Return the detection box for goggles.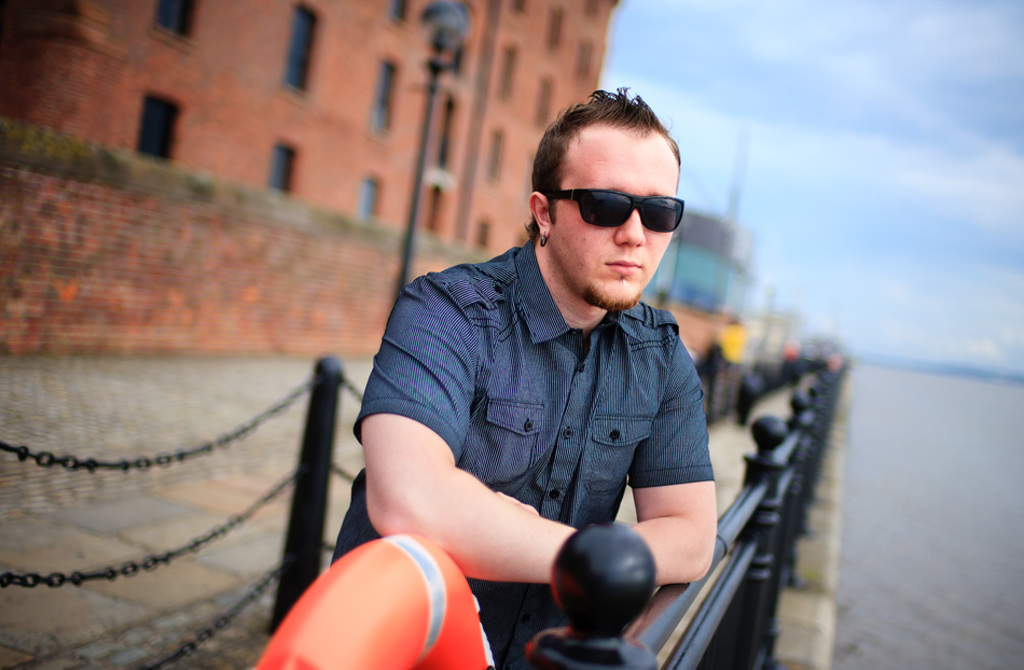
crop(538, 168, 677, 226).
